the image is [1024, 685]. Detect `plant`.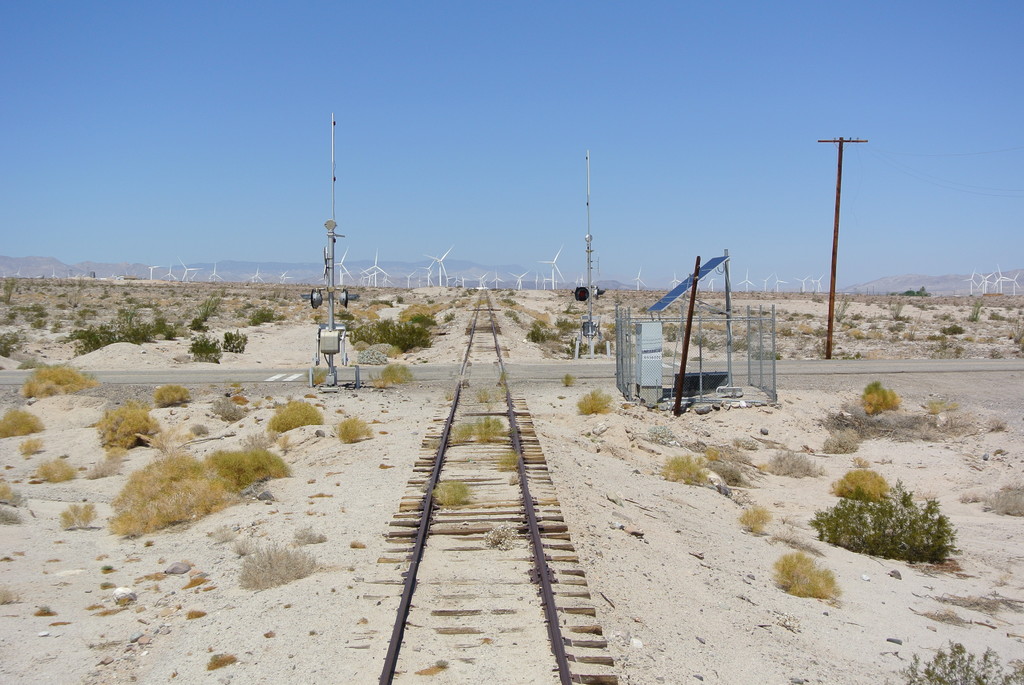
Detection: {"x1": 407, "y1": 311, "x2": 436, "y2": 330}.
